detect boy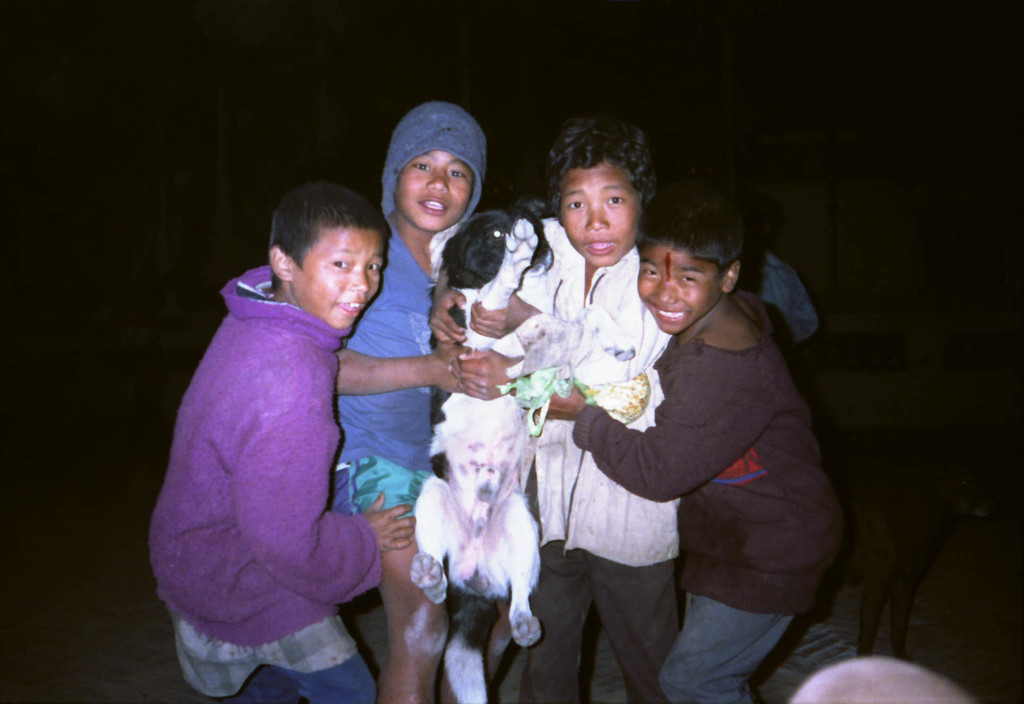
rect(325, 99, 531, 703)
